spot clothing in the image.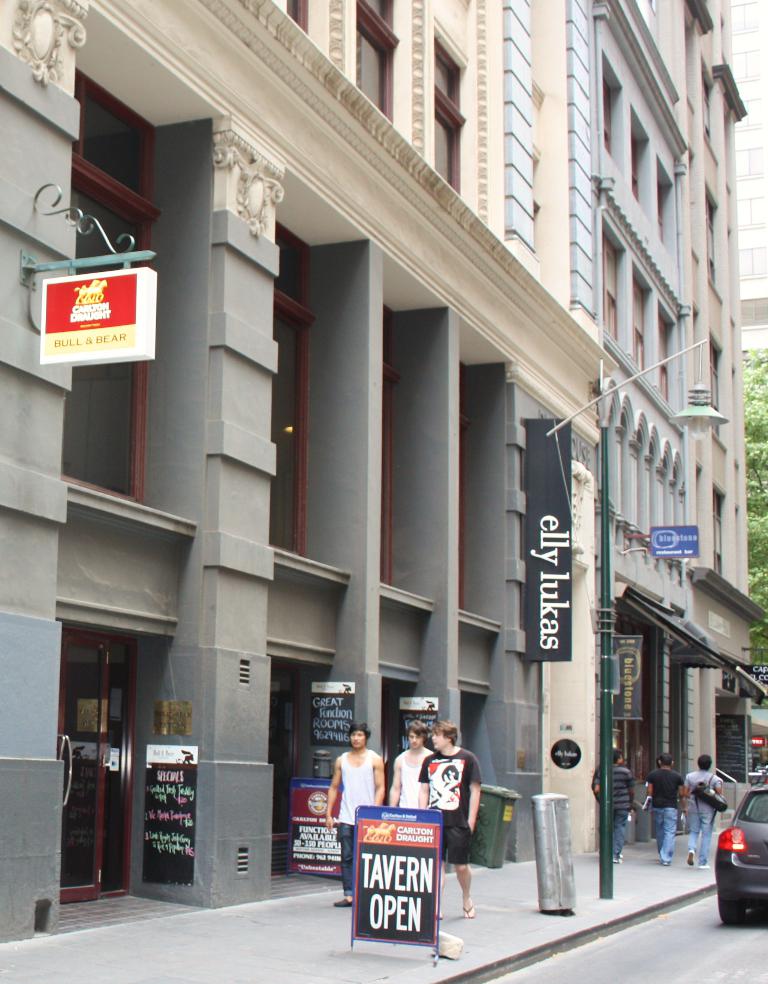
clothing found at (left=333, top=750, right=378, bottom=886).
